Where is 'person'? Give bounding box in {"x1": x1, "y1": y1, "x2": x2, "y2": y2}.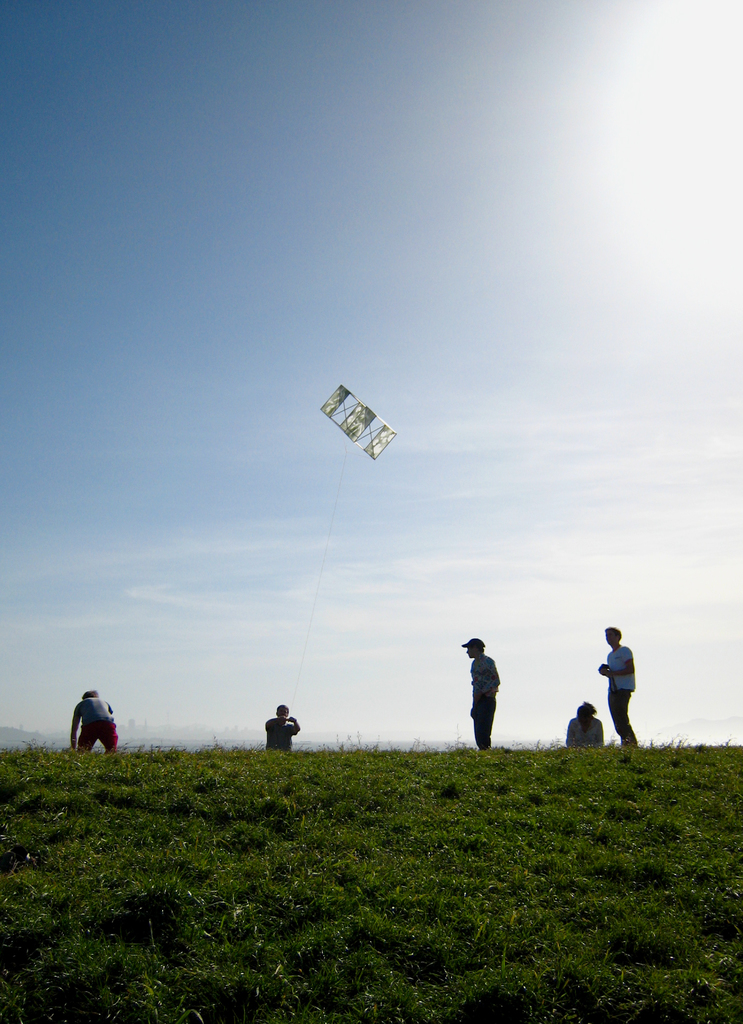
{"x1": 569, "y1": 705, "x2": 608, "y2": 743}.
